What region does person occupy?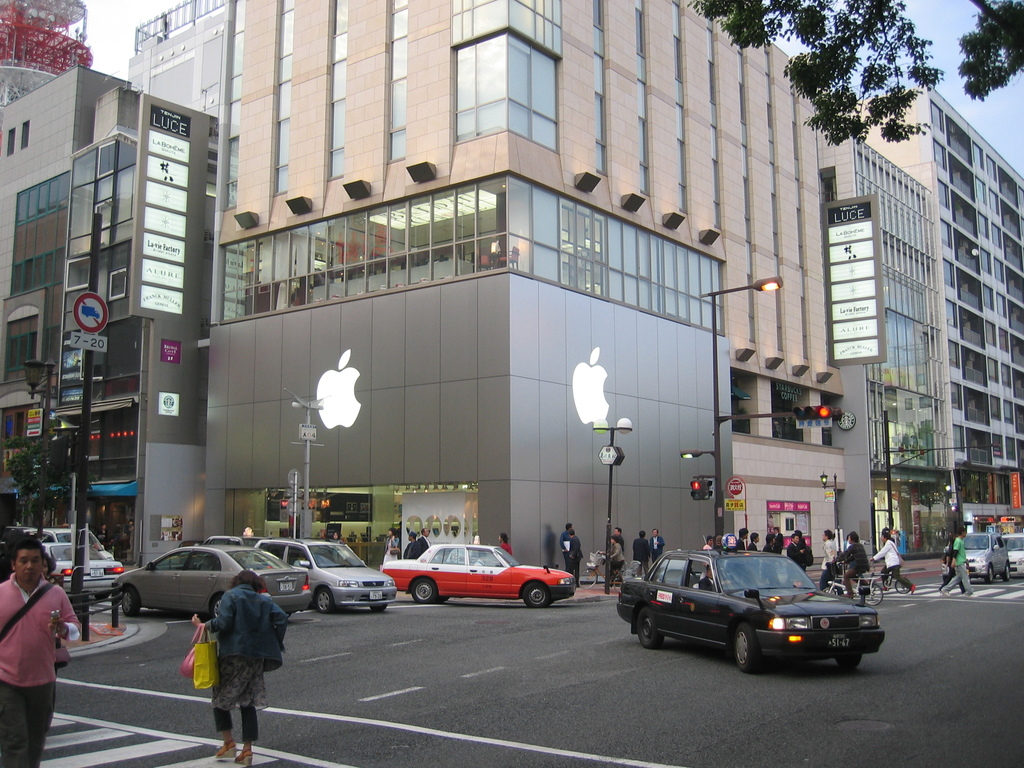
[x1=692, y1=562, x2=729, y2=595].
